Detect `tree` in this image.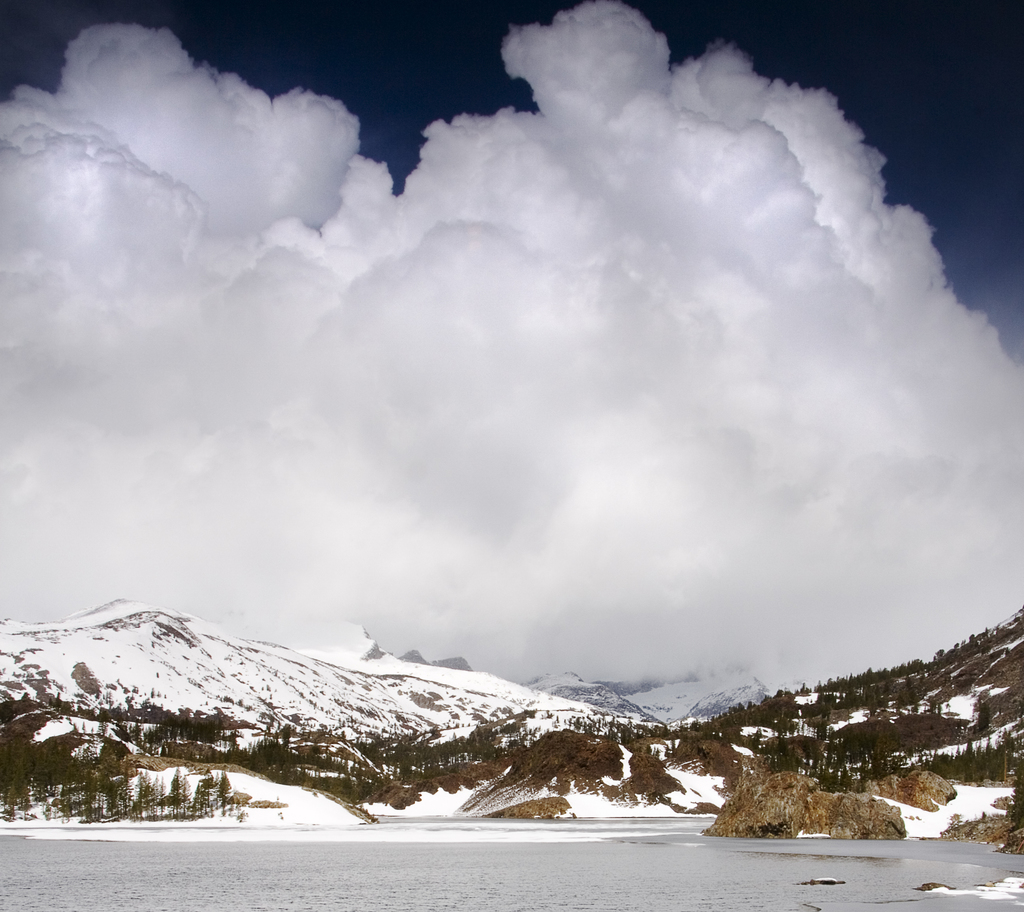
Detection: Rect(0, 604, 1023, 831).
